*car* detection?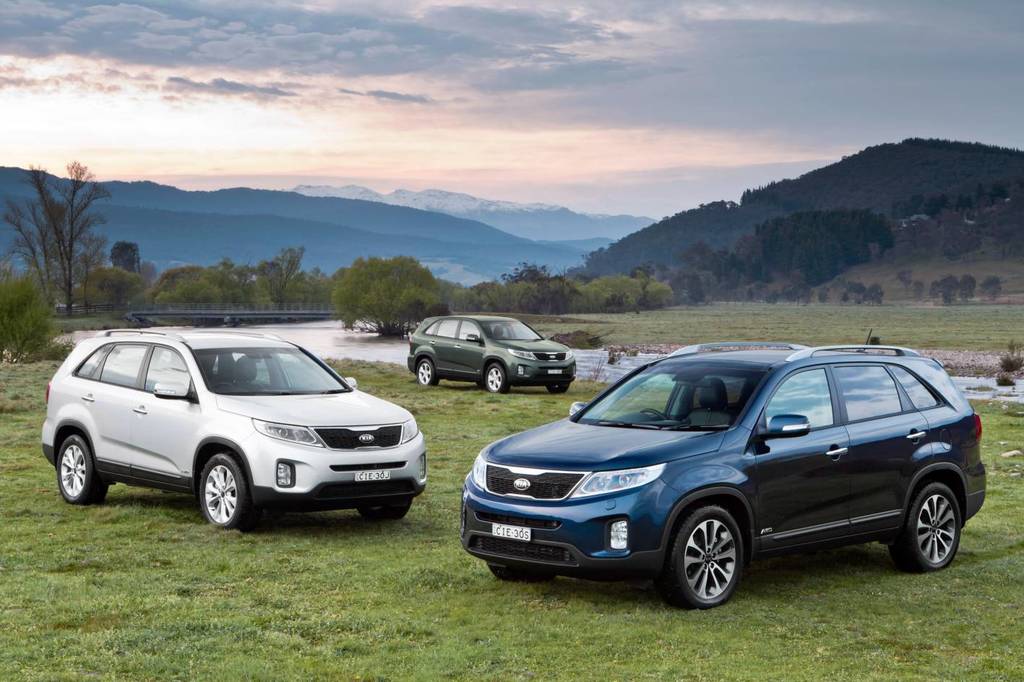
(x1=439, y1=342, x2=991, y2=613)
